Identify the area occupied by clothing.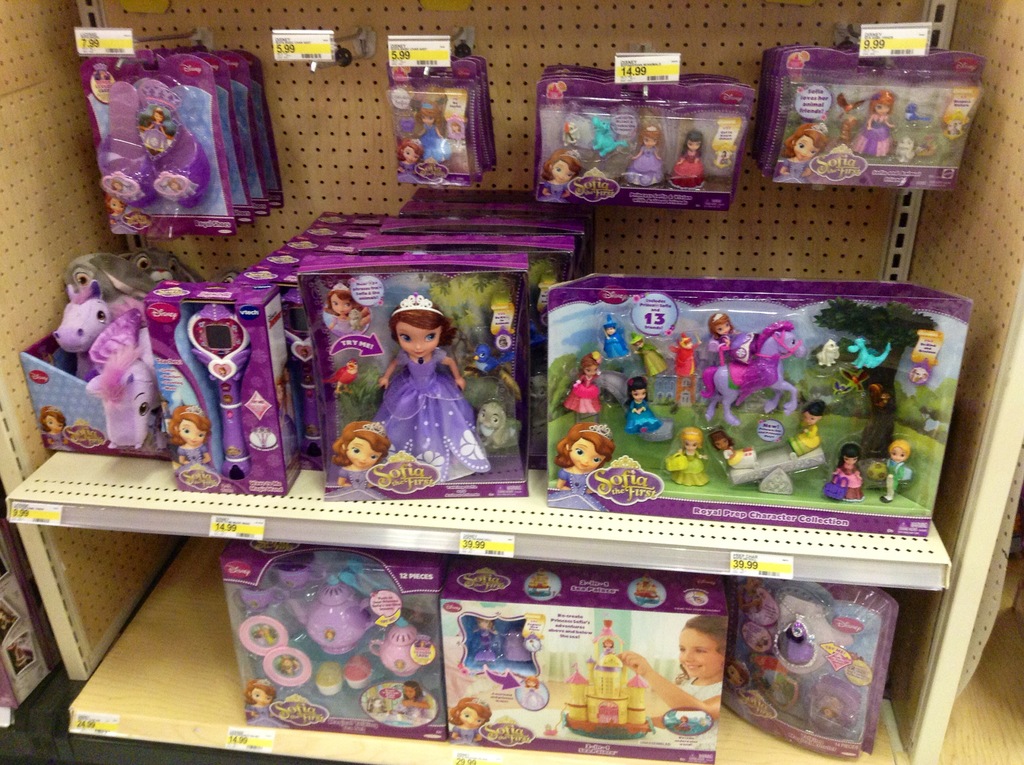
Area: 326:465:390:496.
